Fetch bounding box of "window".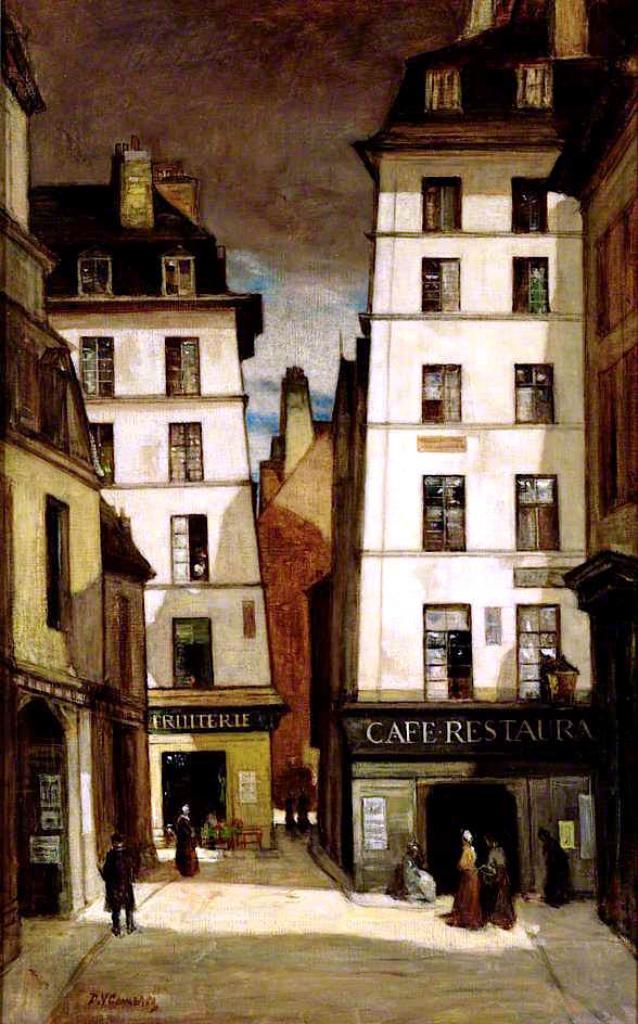
Bbox: left=512, top=474, right=559, bottom=549.
